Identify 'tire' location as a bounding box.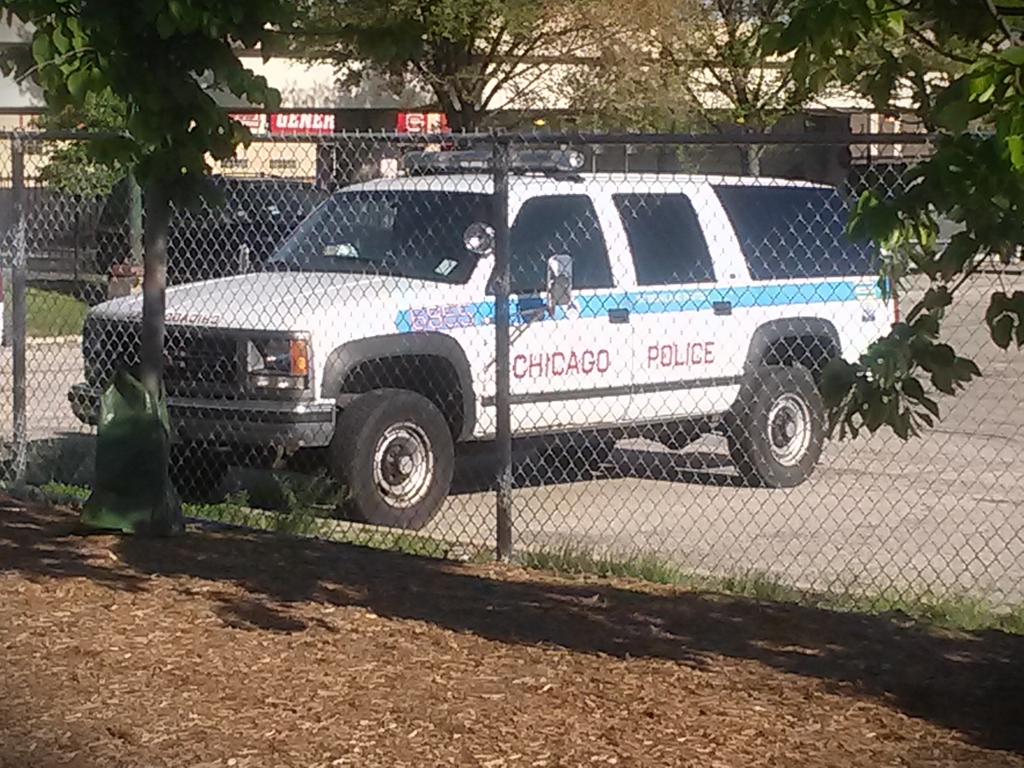
(x1=330, y1=385, x2=458, y2=520).
